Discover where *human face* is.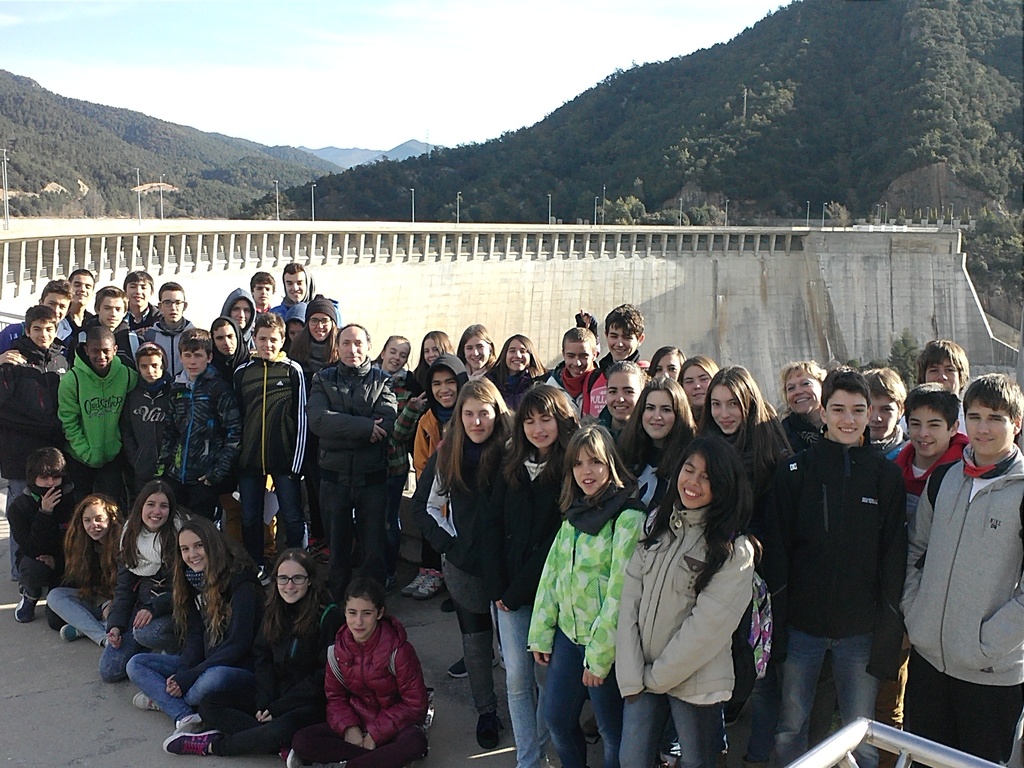
Discovered at (460,397,500,441).
